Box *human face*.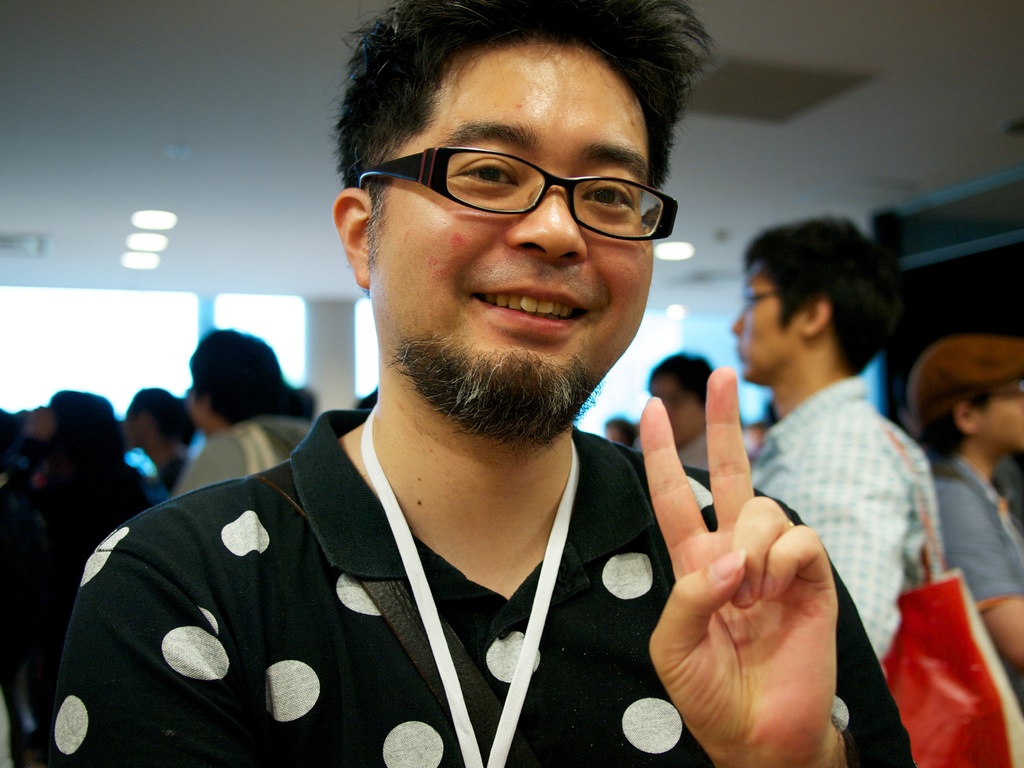
bbox=[728, 268, 805, 376].
